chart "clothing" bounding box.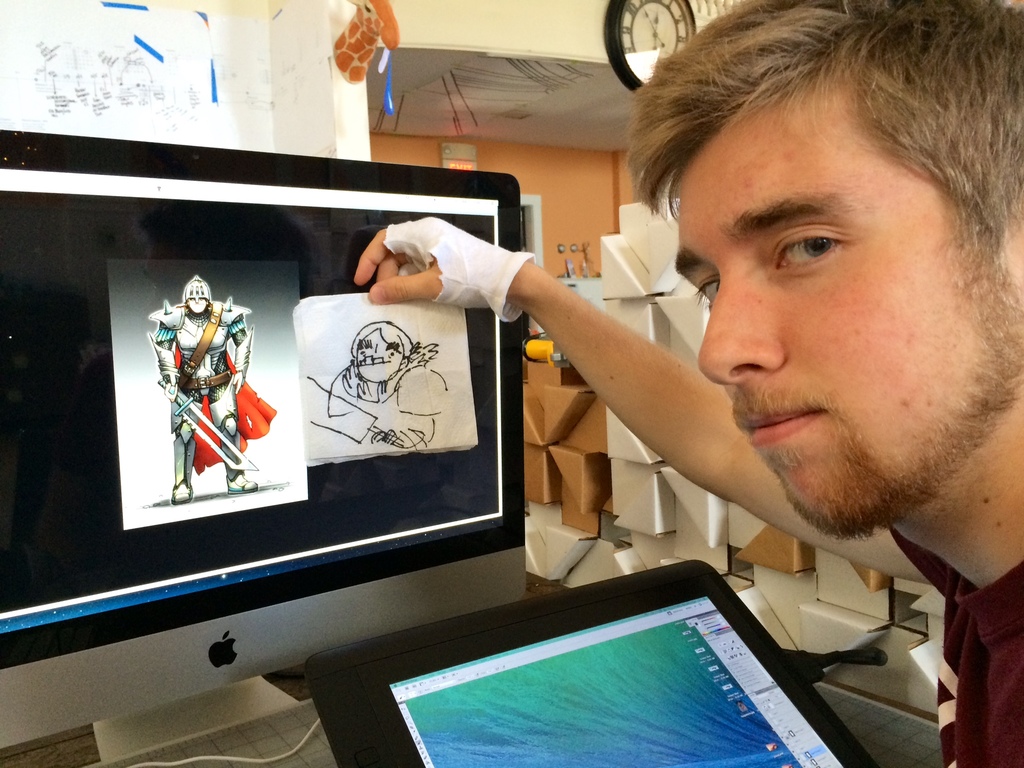
Charted: [885, 524, 1023, 767].
